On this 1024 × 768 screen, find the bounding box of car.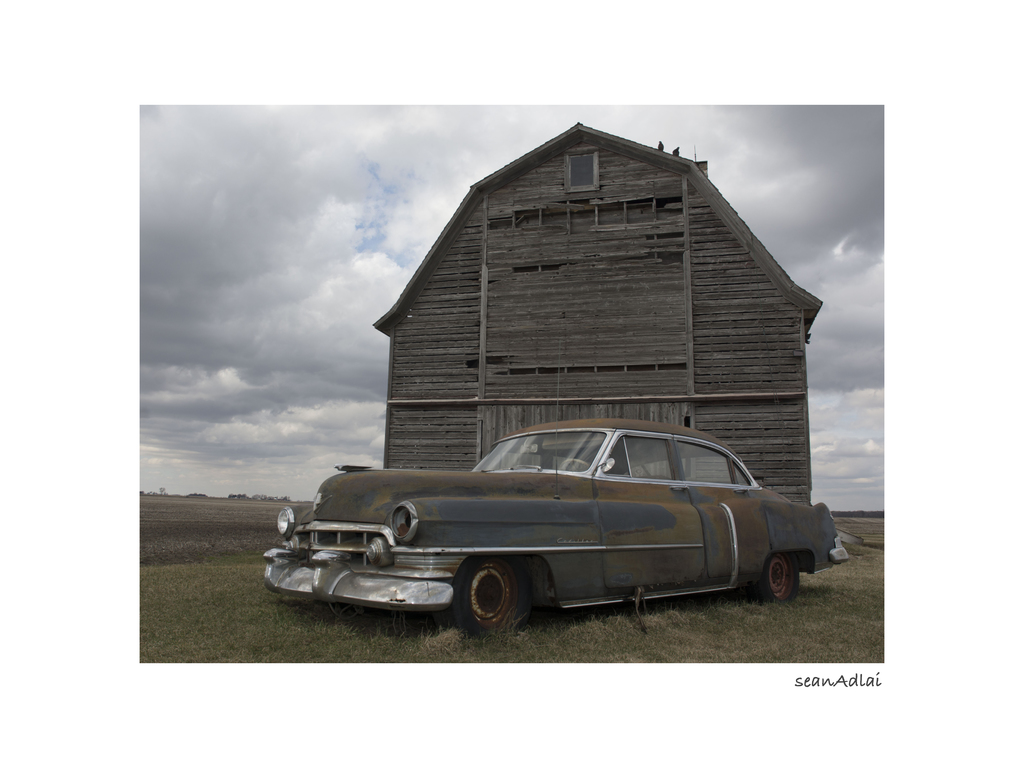
Bounding box: rect(268, 419, 848, 636).
